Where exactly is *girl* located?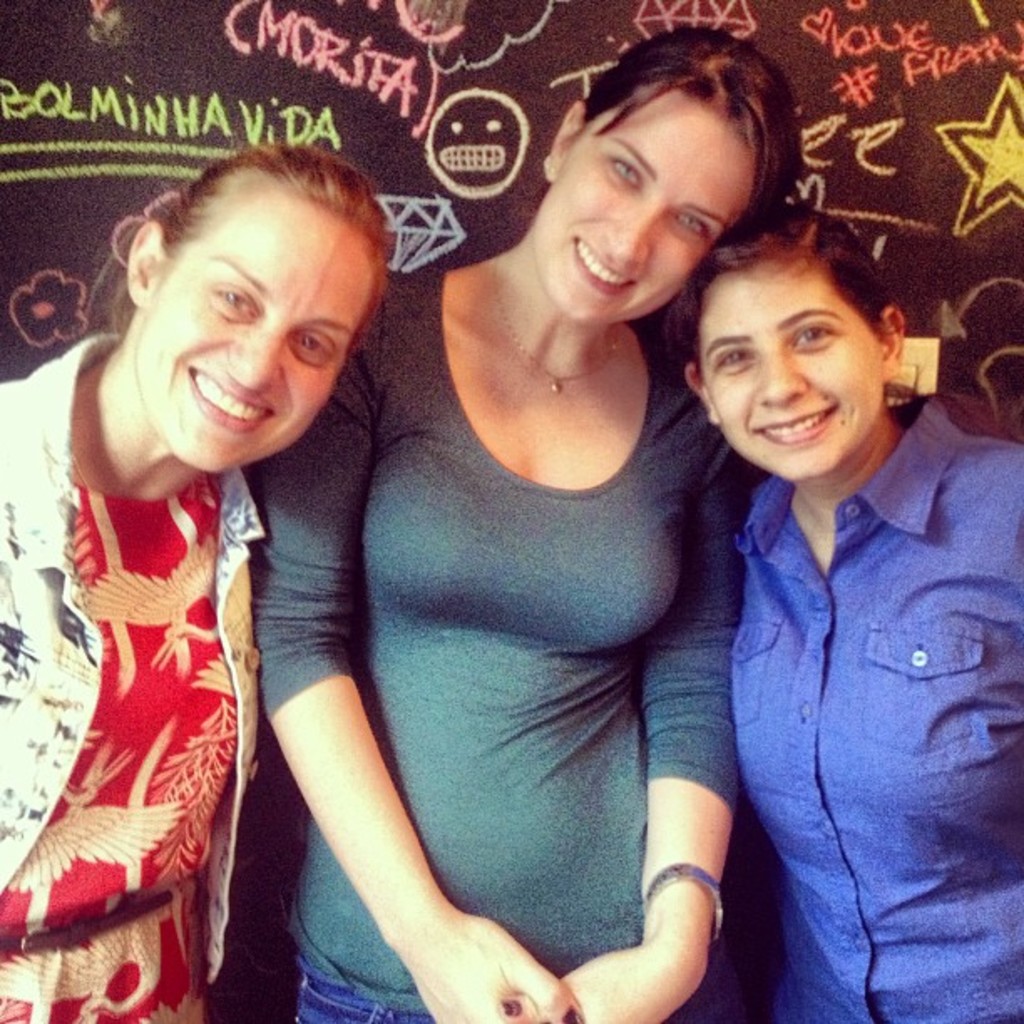
Its bounding box is [0,142,393,1016].
